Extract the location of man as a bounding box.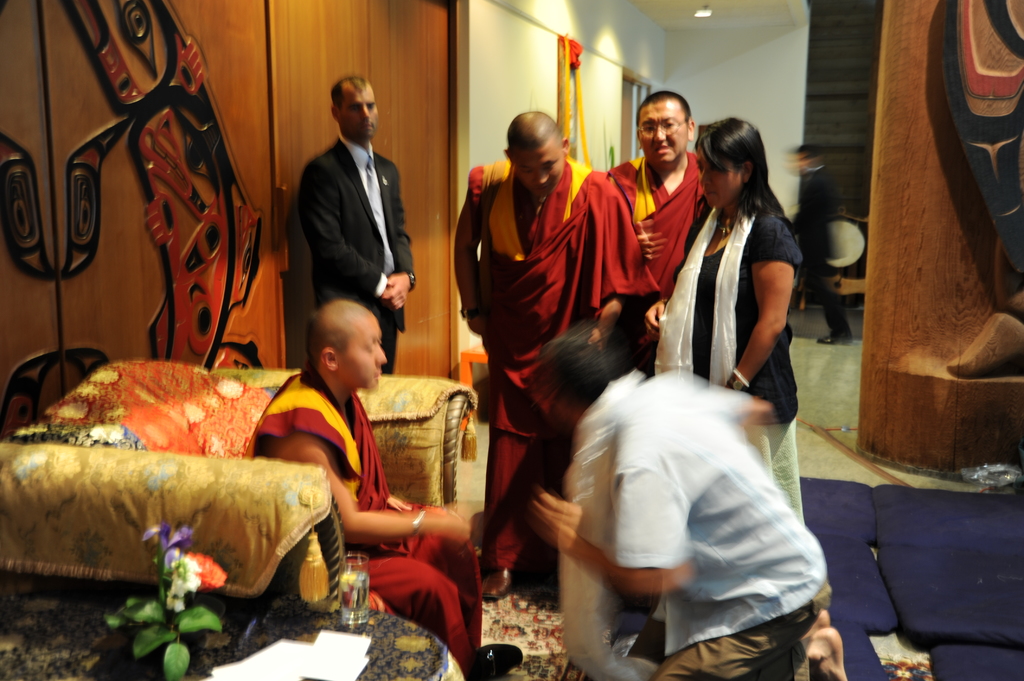
[x1=249, y1=302, x2=527, y2=680].
